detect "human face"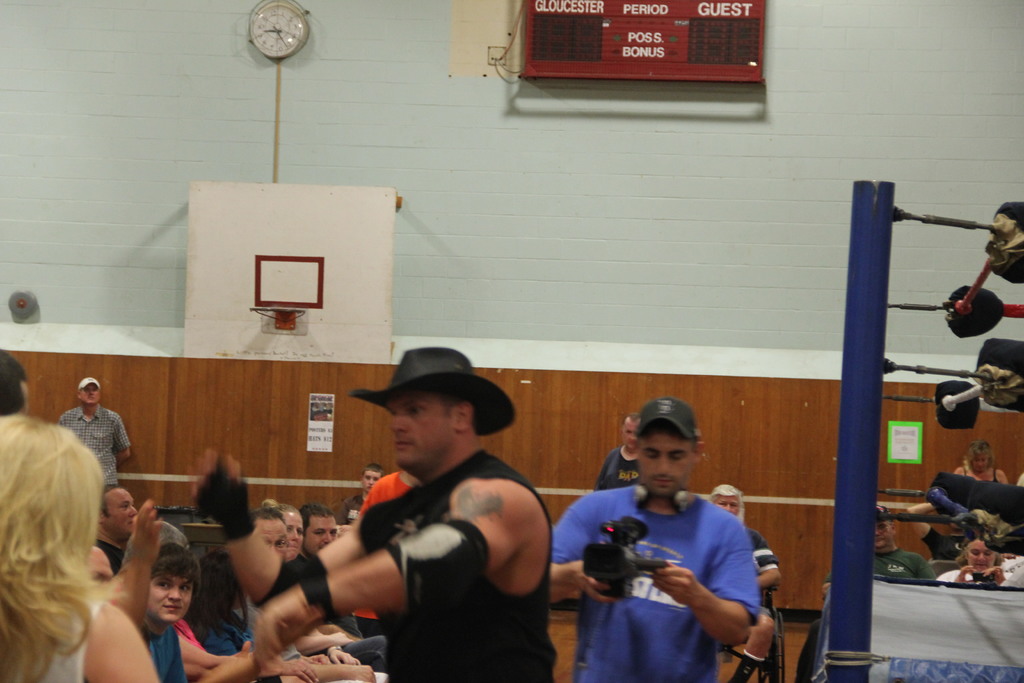
873/524/893/547
